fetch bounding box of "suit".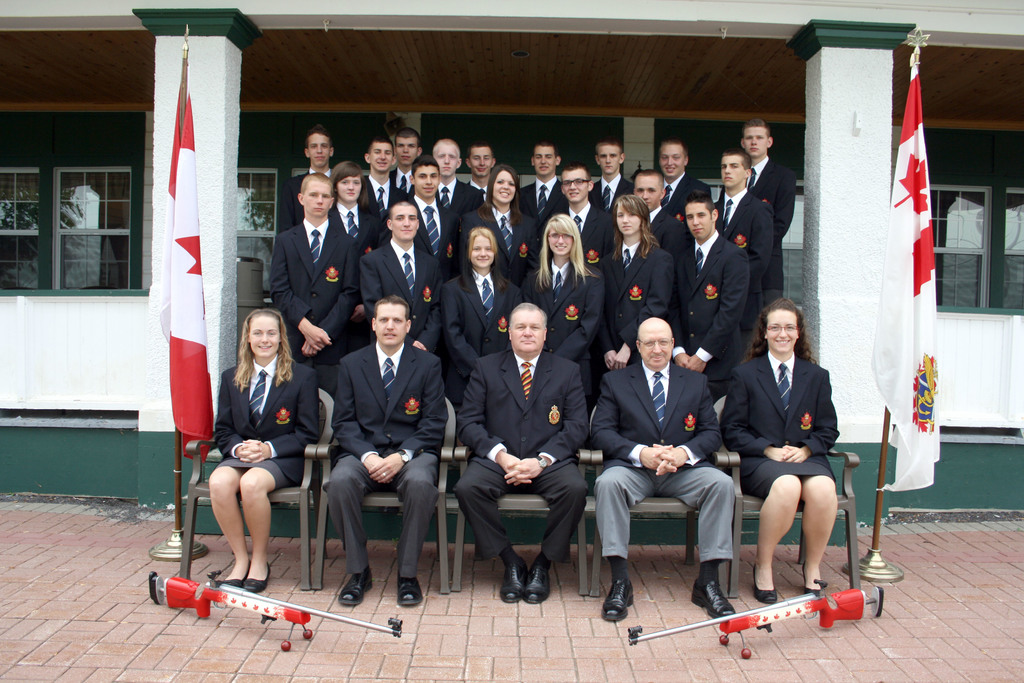
Bbox: 748:163:791:309.
